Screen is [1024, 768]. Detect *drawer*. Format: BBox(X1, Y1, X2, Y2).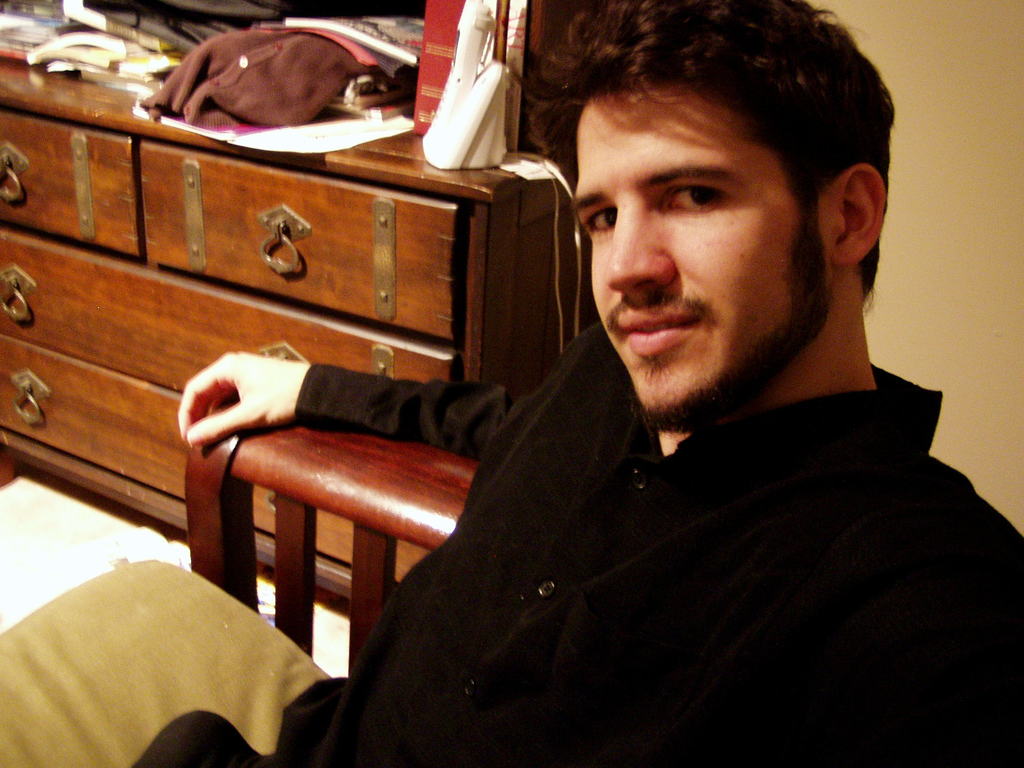
BBox(0, 225, 459, 400).
